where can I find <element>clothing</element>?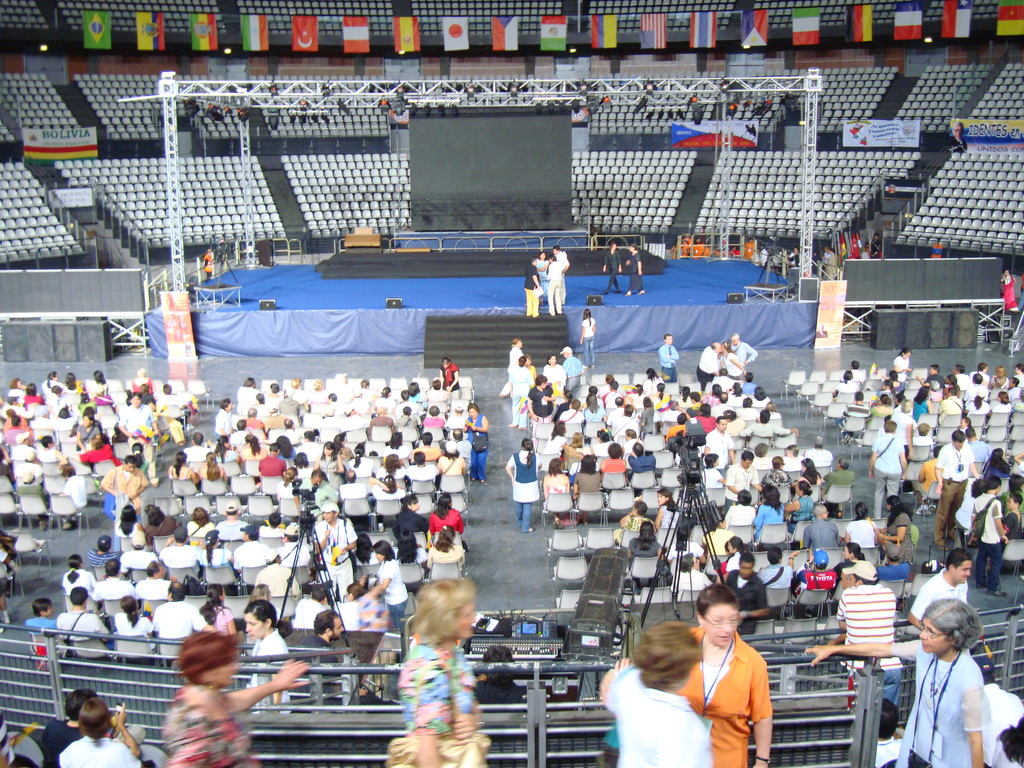
You can find it at box=[231, 537, 271, 572].
